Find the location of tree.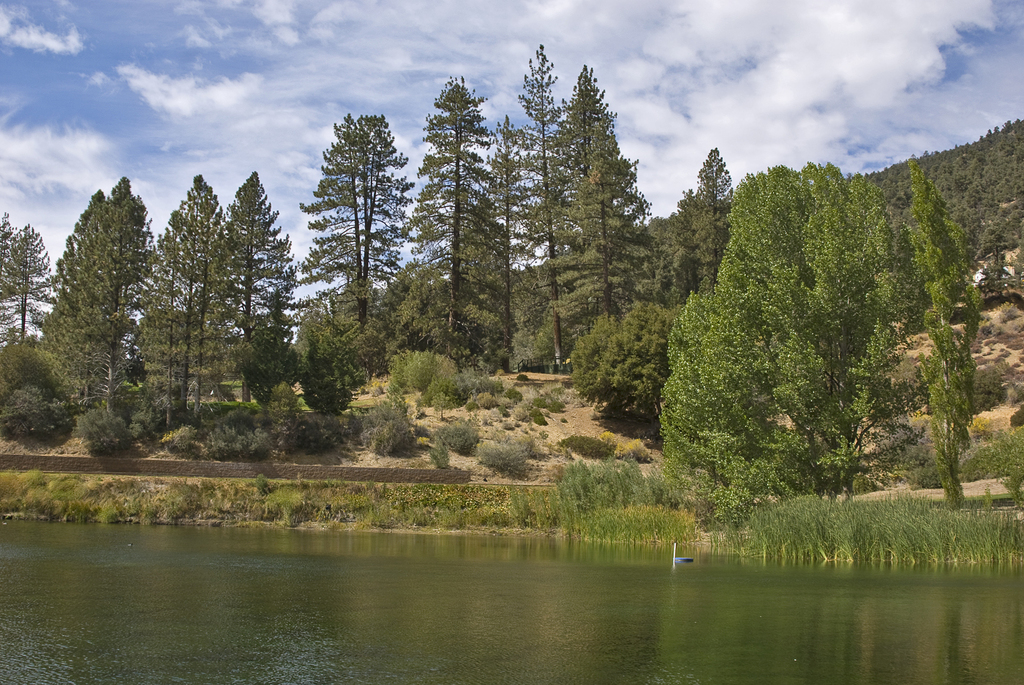
Location: <box>304,110,410,333</box>.
